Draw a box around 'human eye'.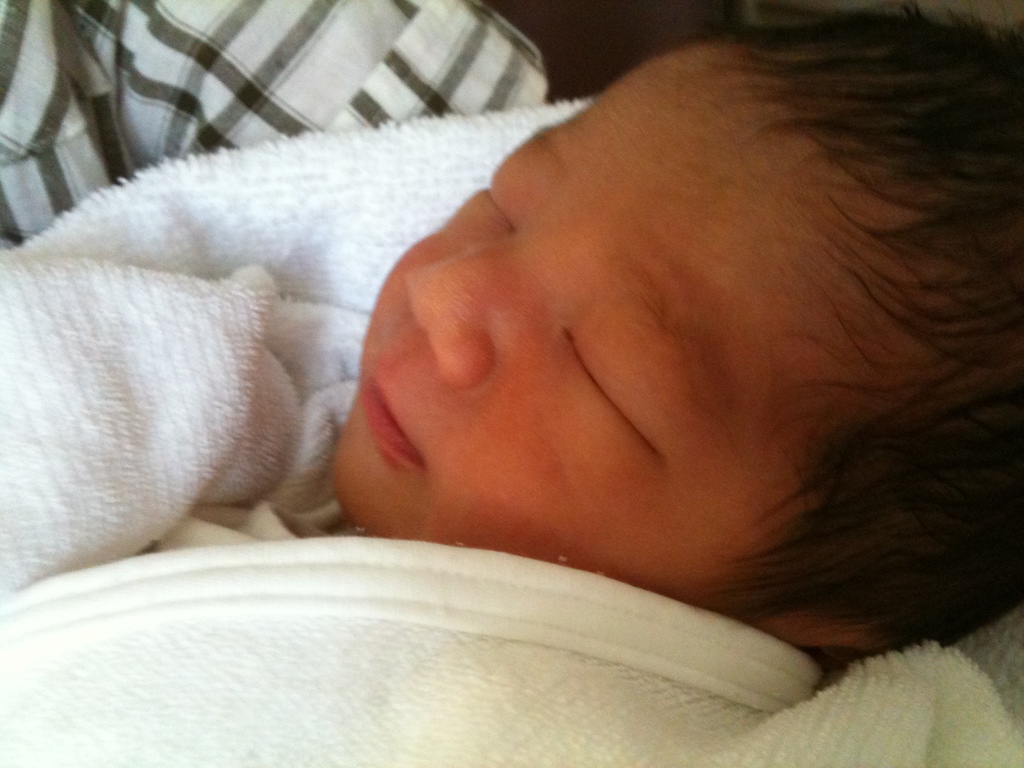
{"x1": 456, "y1": 159, "x2": 531, "y2": 232}.
